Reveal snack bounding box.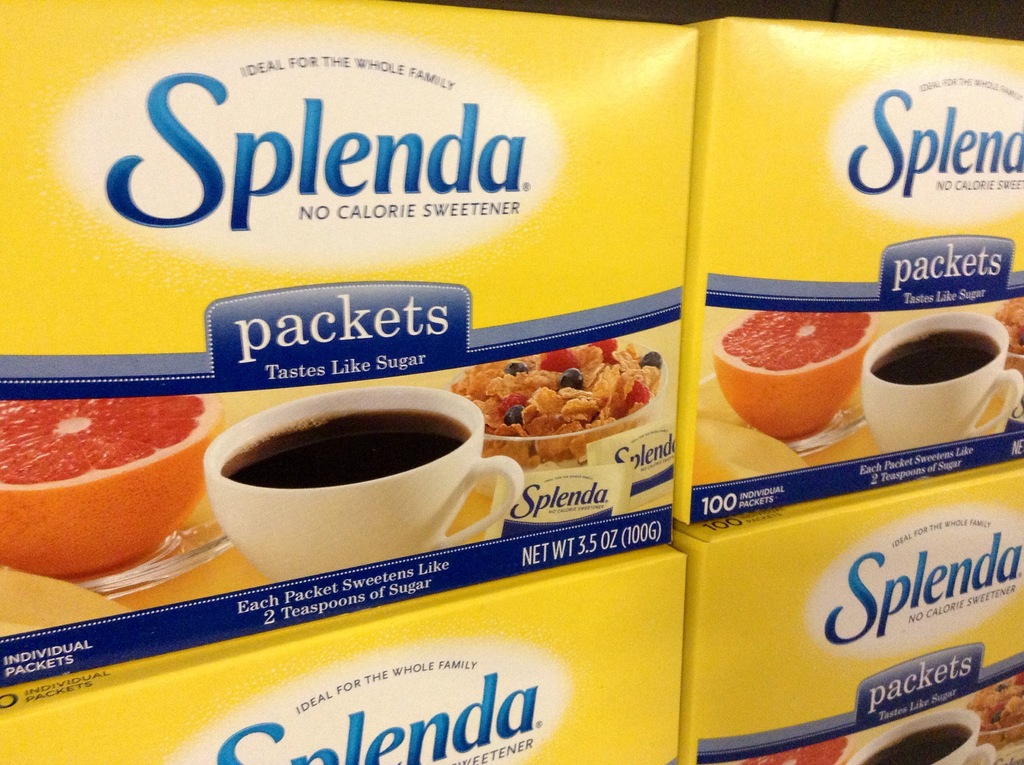
Revealed: x1=986 y1=291 x2=1023 y2=372.
